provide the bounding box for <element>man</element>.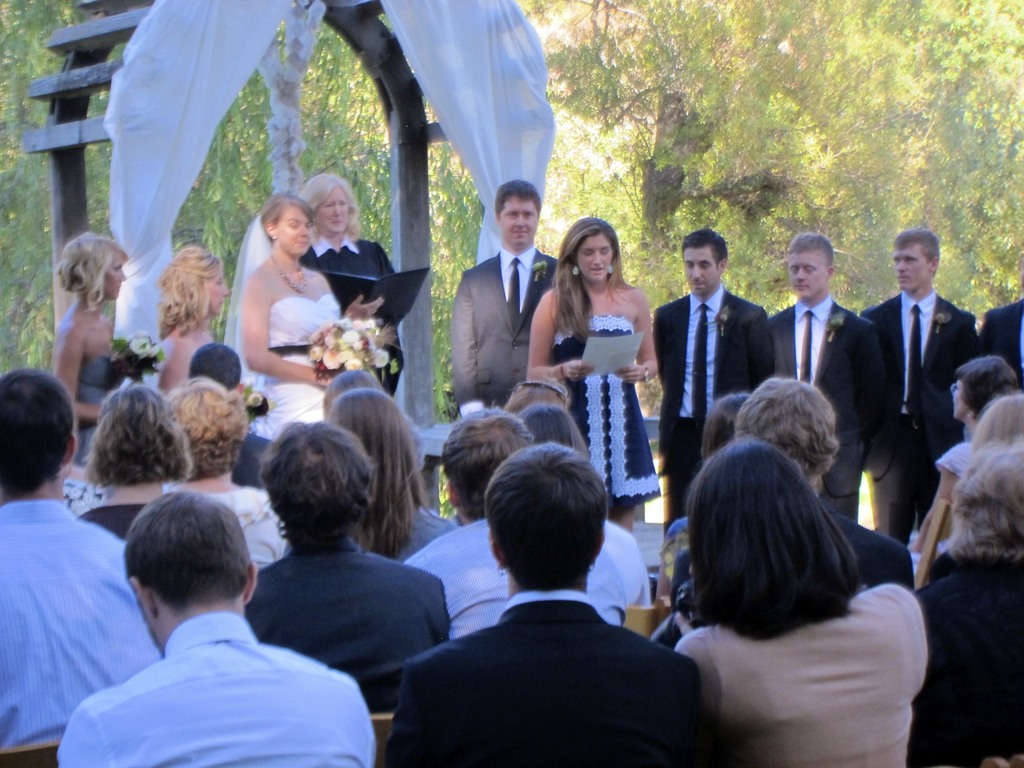
bbox(649, 225, 783, 525).
